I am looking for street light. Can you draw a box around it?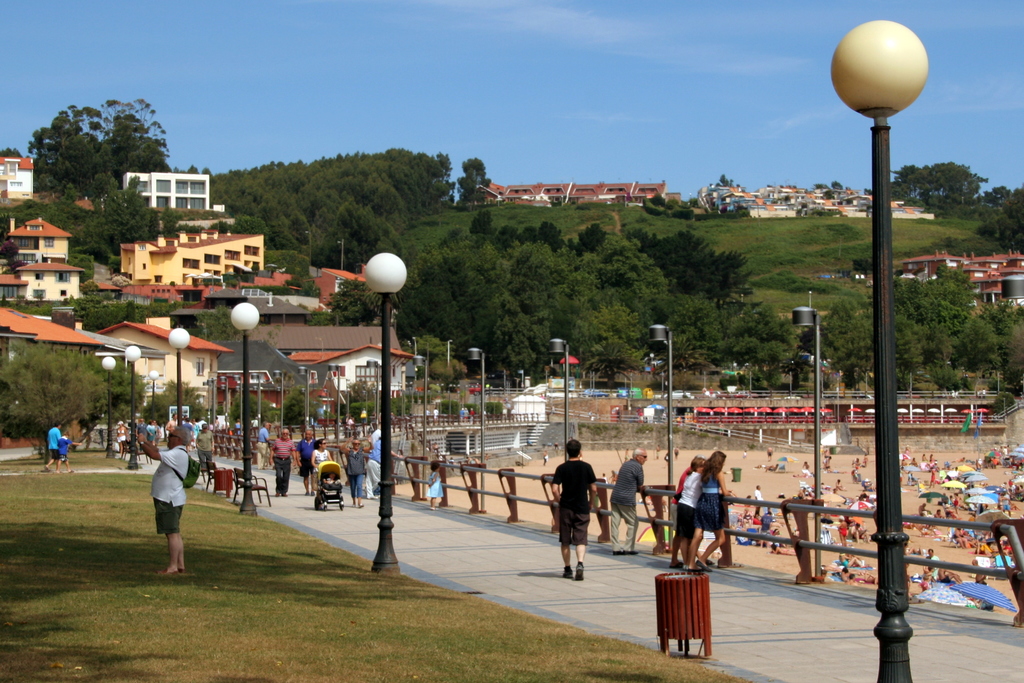
Sure, the bounding box is [294,367,311,437].
